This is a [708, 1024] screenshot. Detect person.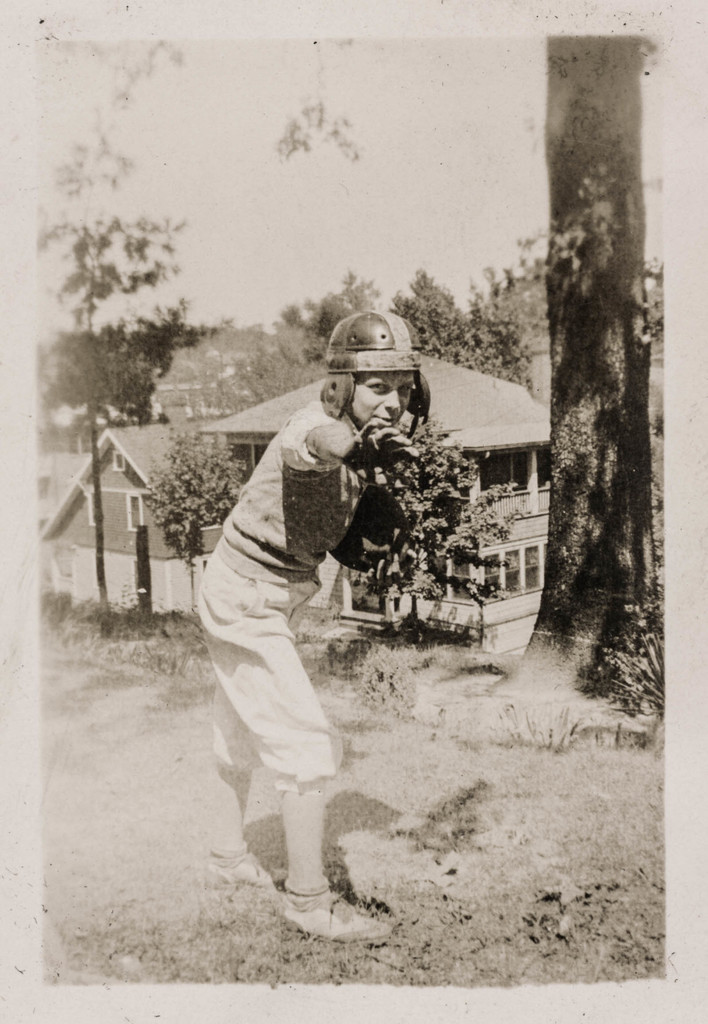
box=[197, 314, 433, 942].
